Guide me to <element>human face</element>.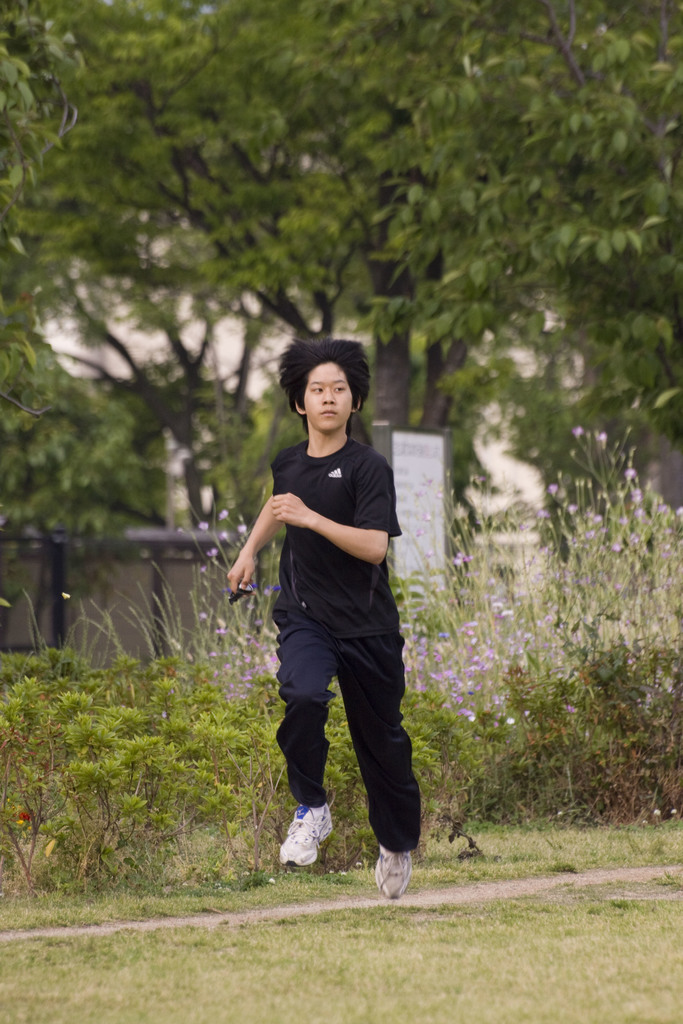
Guidance: [x1=306, y1=360, x2=355, y2=433].
